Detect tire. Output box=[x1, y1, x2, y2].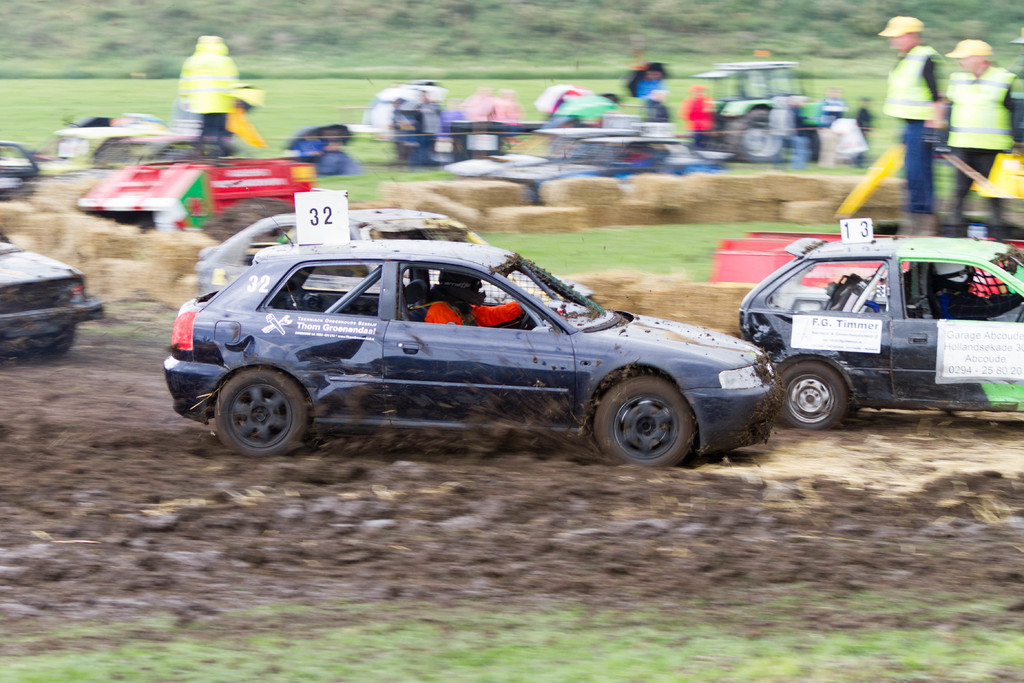
box=[202, 361, 316, 456].
